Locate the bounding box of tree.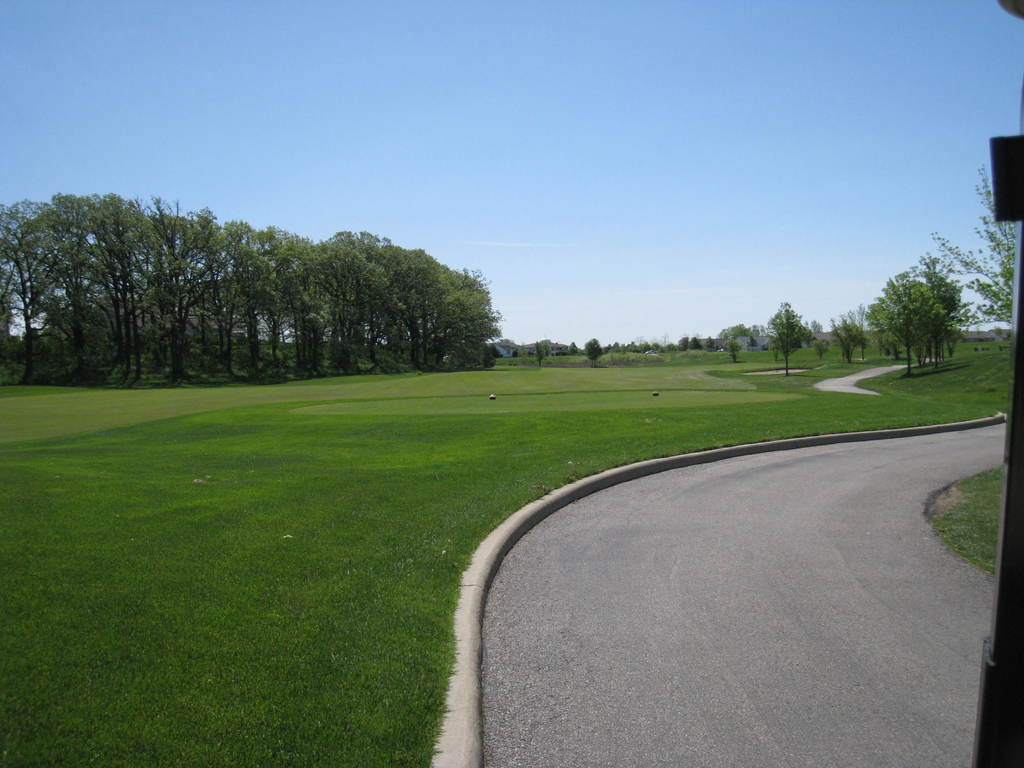
Bounding box: {"x1": 530, "y1": 338, "x2": 551, "y2": 363}.
